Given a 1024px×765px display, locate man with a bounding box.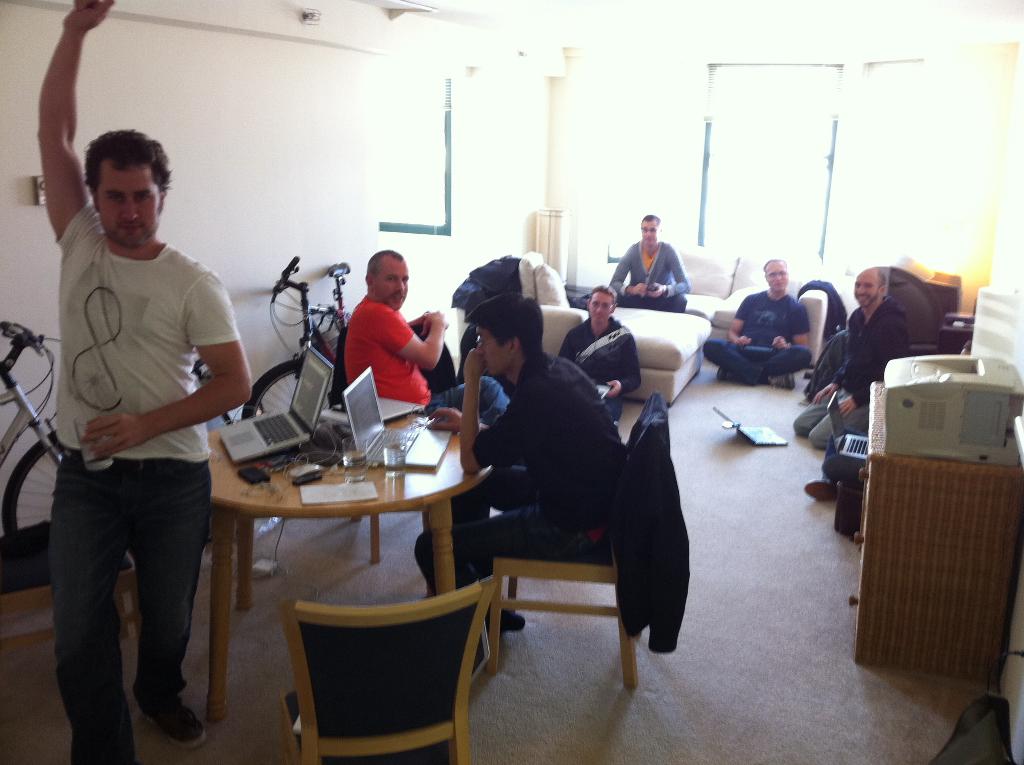
Located: crop(701, 258, 810, 386).
